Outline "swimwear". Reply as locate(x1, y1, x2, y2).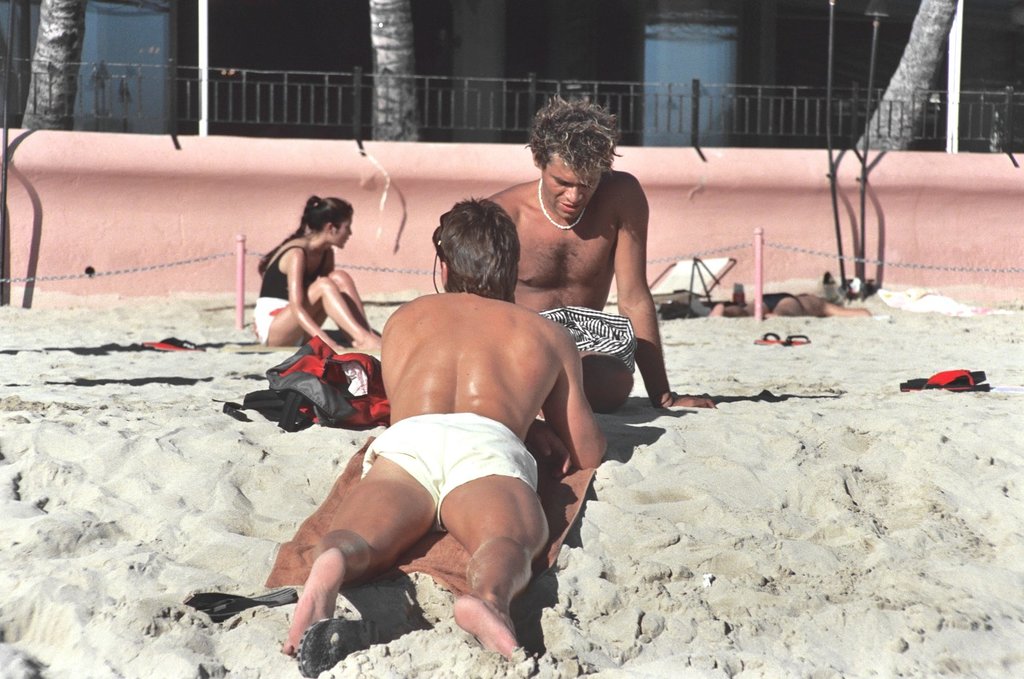
locate(249, 243, 330, 346).
